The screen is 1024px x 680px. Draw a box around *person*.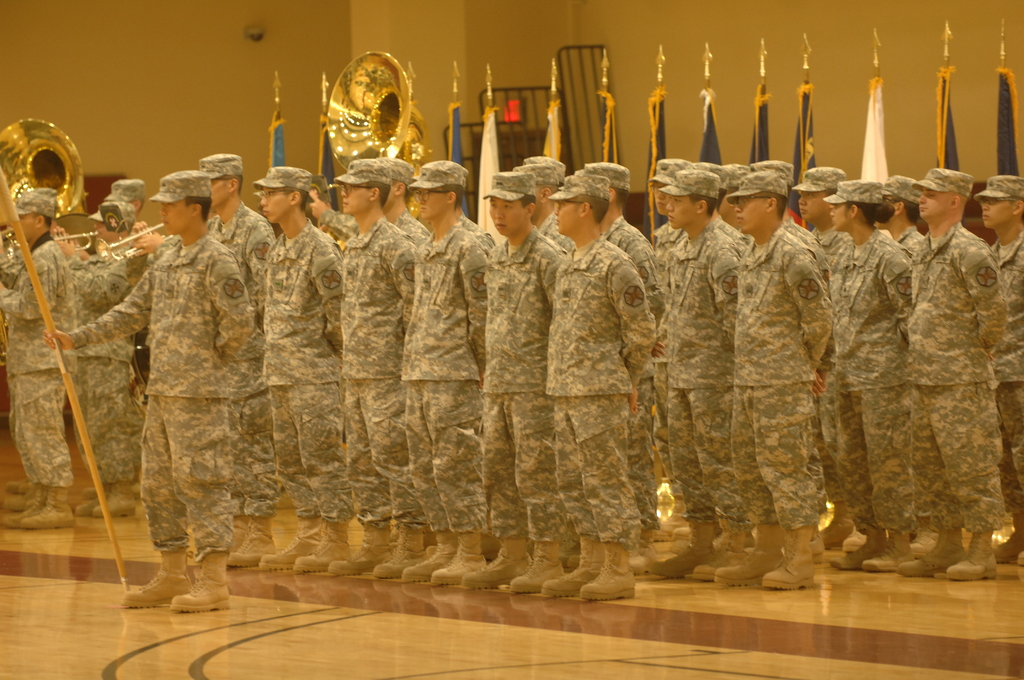
796/161/856/550.
